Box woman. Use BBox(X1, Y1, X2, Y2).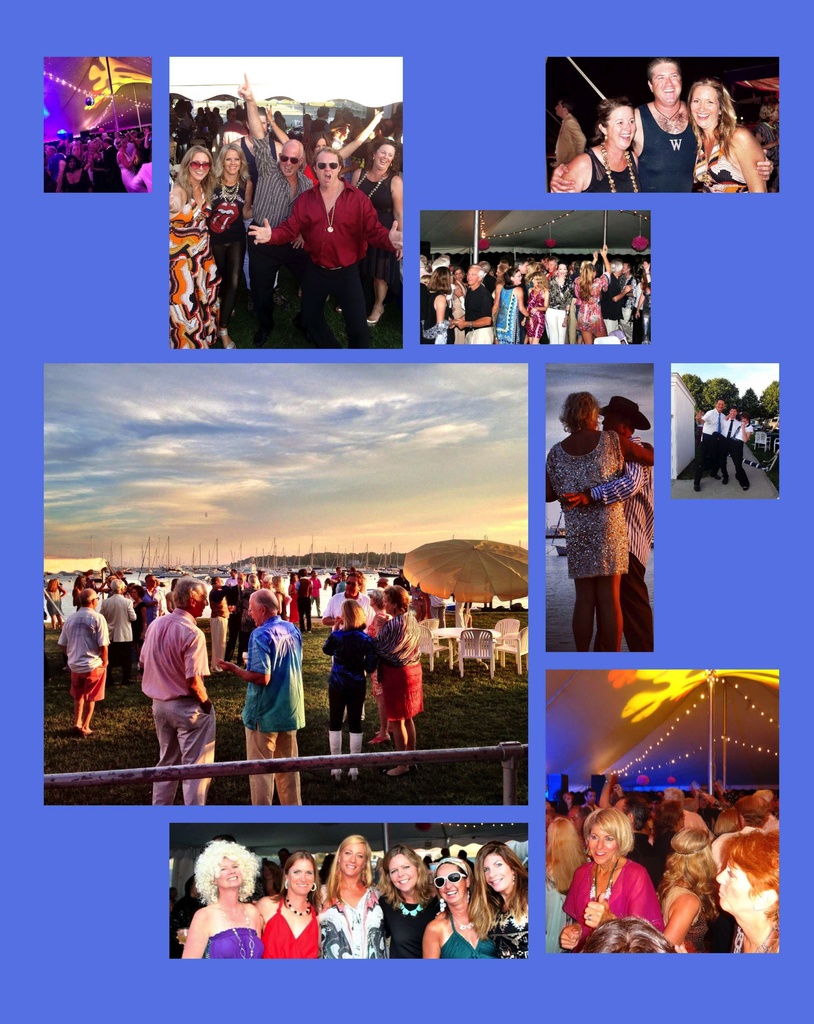
BBox(655, 824, 711, 952).
